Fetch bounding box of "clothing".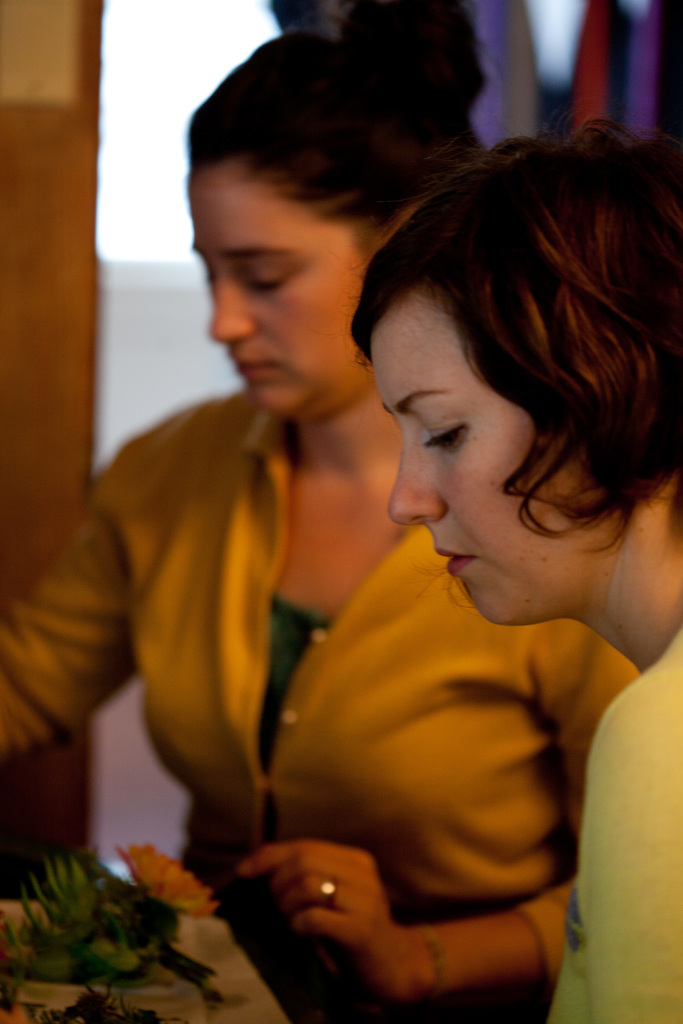
Bbox: (left=0, top=380, right=640, bottom=1023).
